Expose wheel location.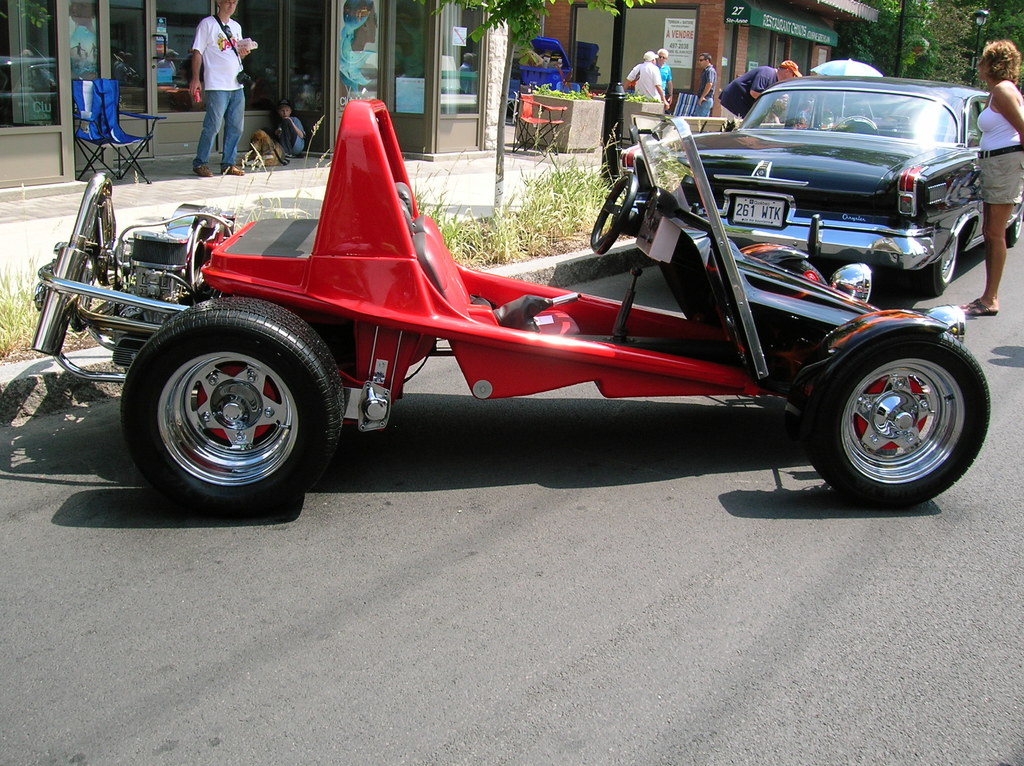
Exposed at bbox=(913, 241, 962, 292).
